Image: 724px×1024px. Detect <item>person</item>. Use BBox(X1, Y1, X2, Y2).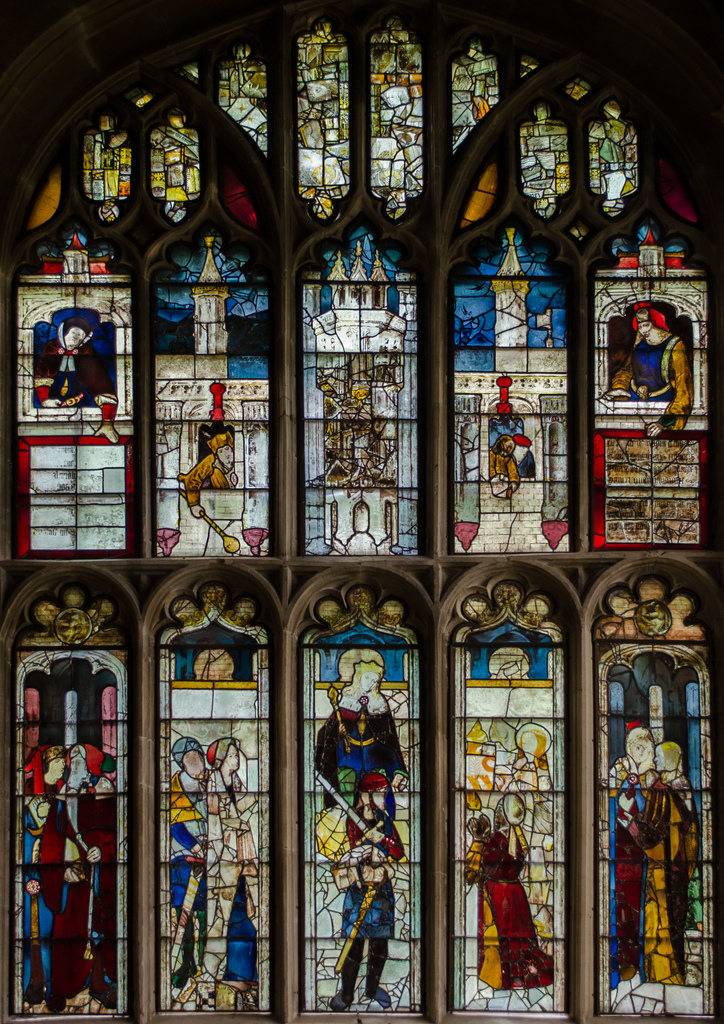
BBox(487, 435, 519, 497).
